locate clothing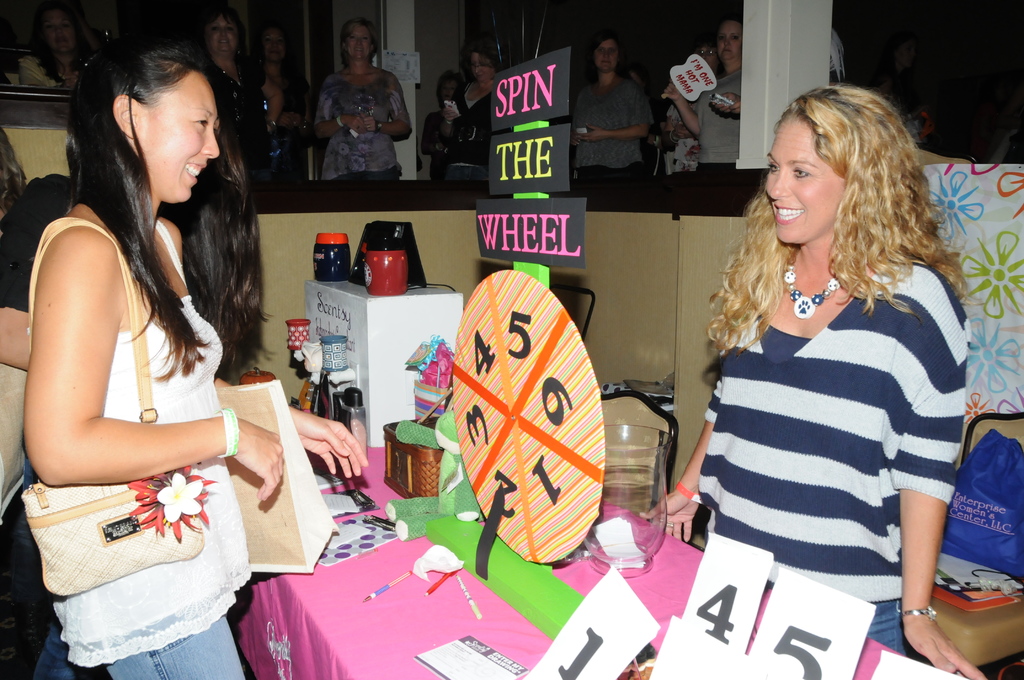
271:74:319:189
